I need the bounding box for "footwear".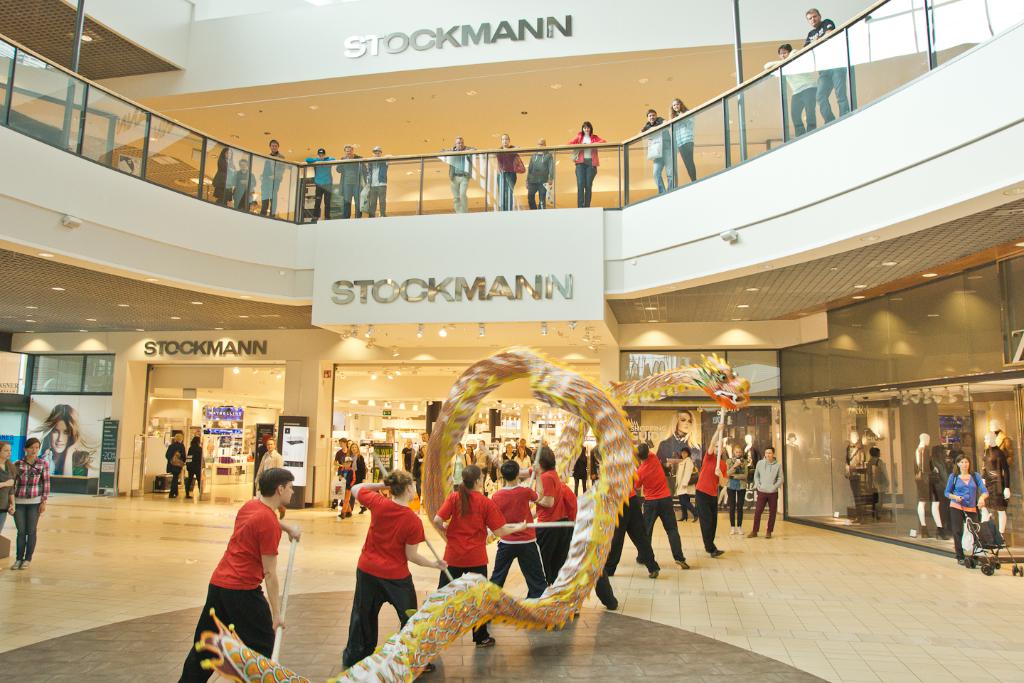
Here it is: left=677, top=556, right=685, bottom=566.
